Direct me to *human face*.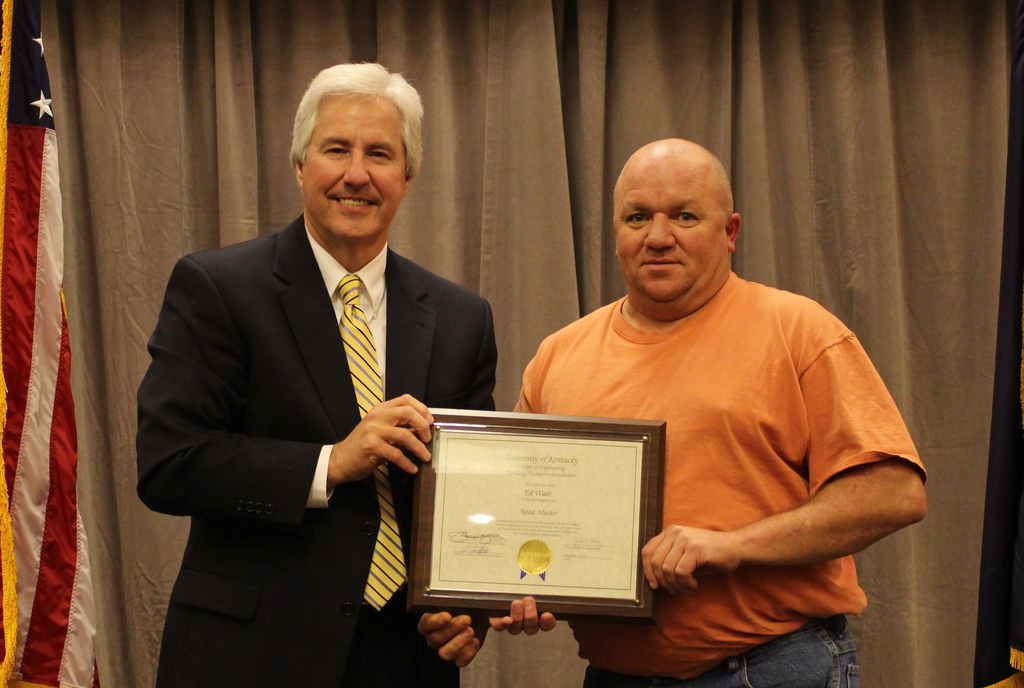
Direction: l=612, t=151, r=726, b=305.
